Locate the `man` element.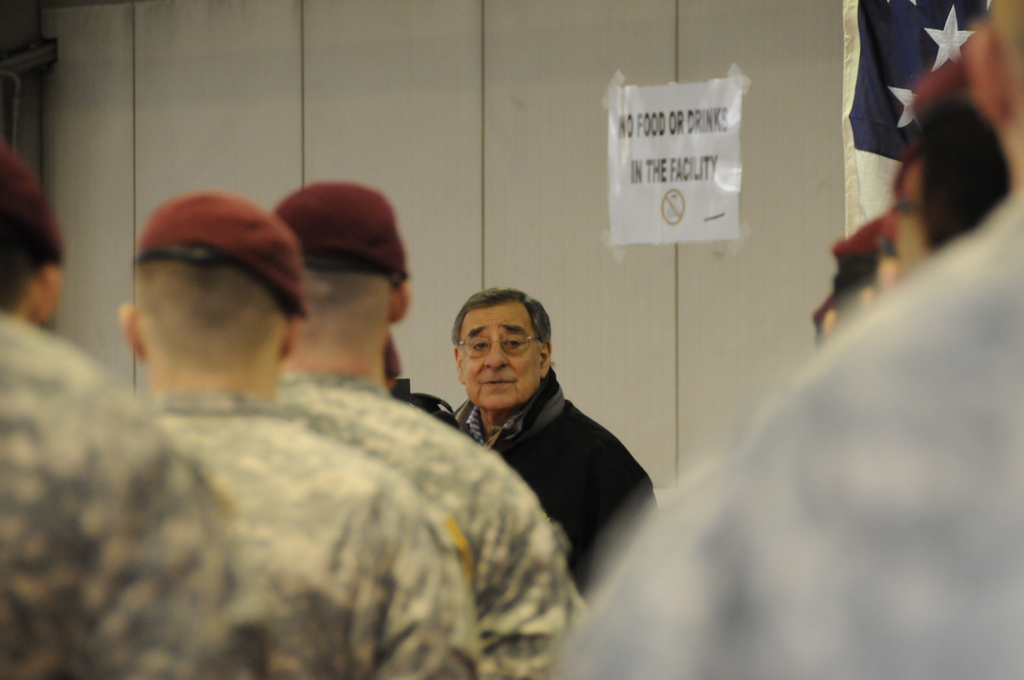
Element bbox: detection(421, 283, 680, 593).
